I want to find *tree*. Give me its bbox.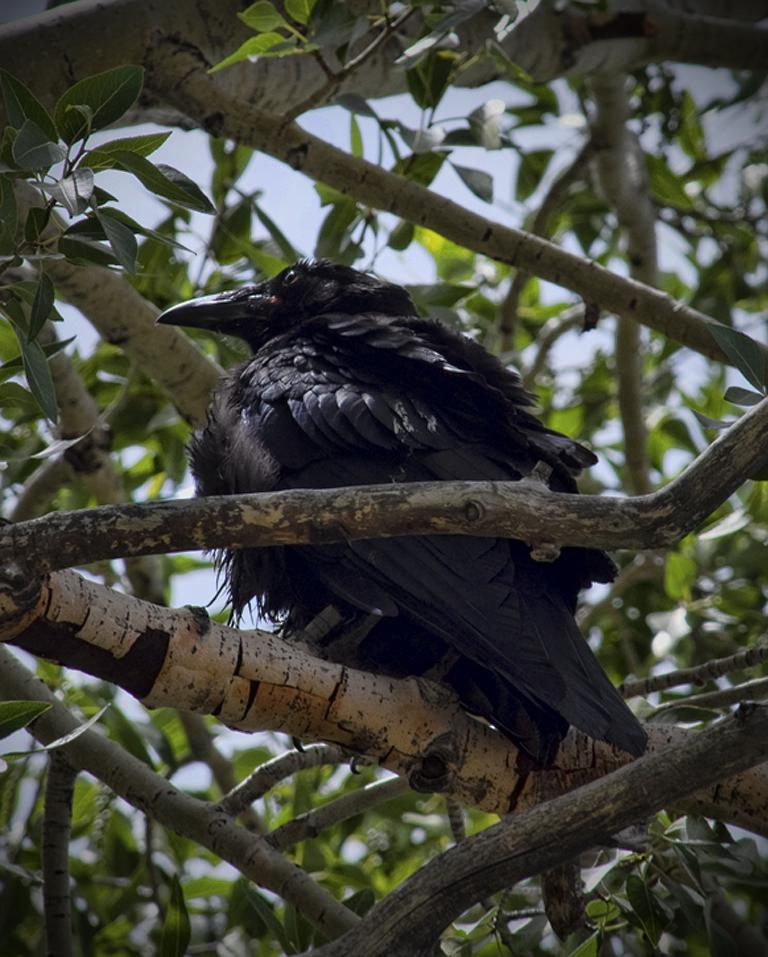
x1=73 y1=47 x2=726 y2=950.
